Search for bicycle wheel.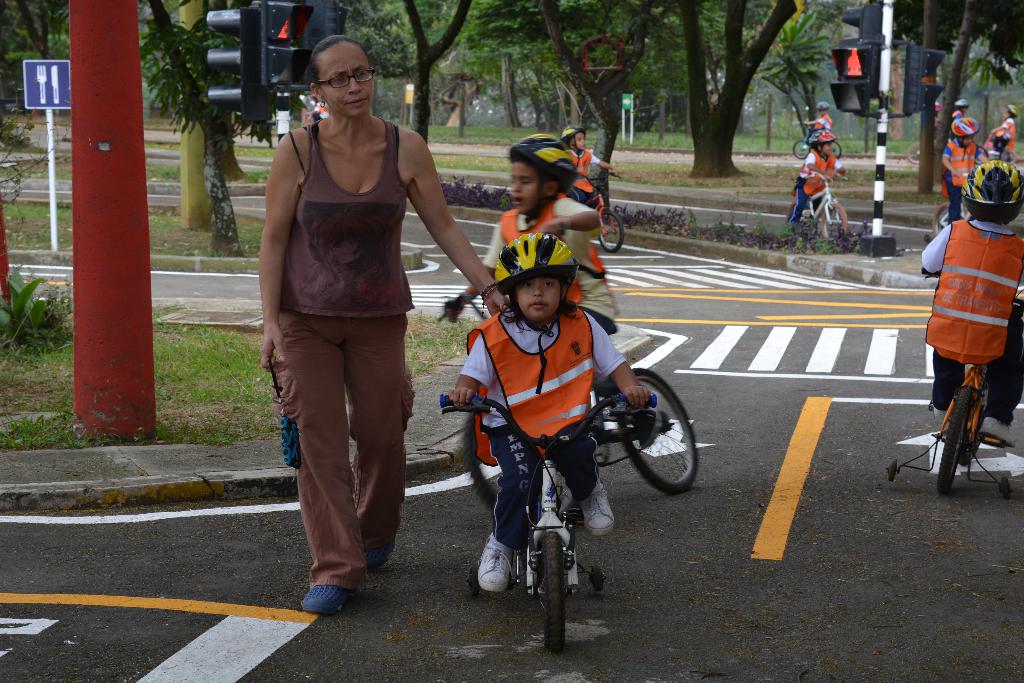
Found at l=460, t=411, r=580, b=515.
